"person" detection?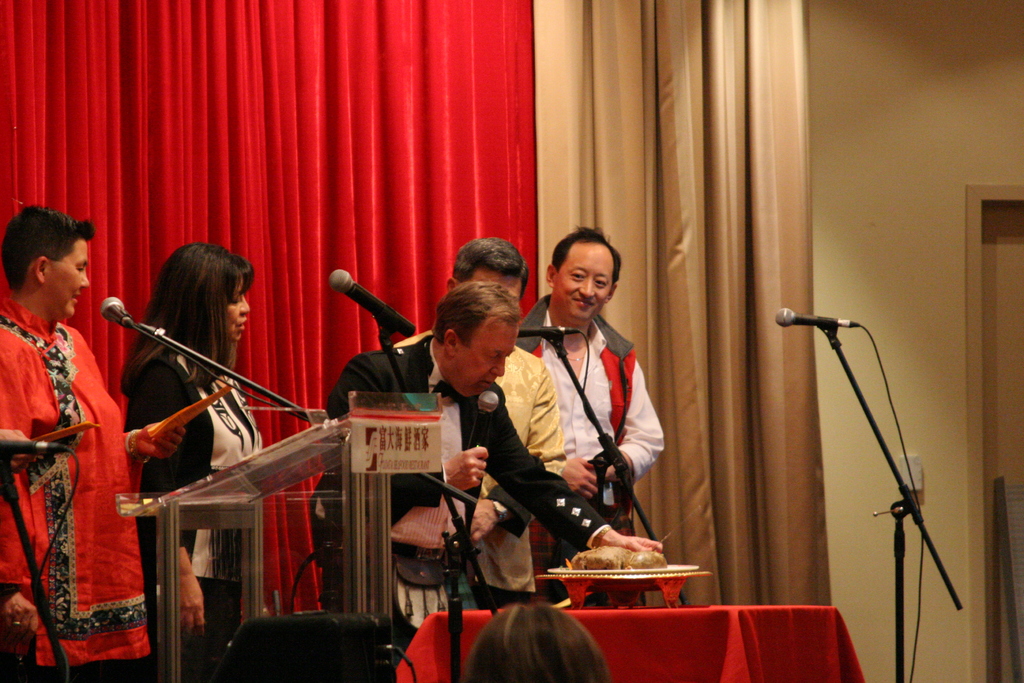
[x1=460, y1=601, x2=609, y2=682]
